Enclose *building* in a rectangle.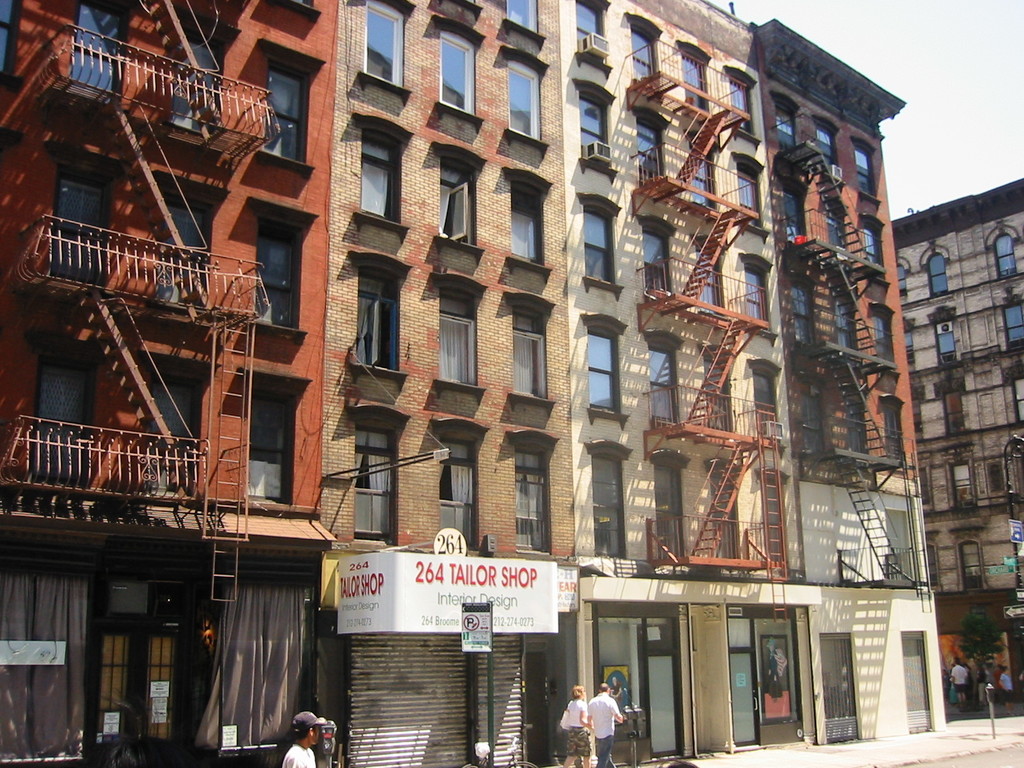
890/175/1023/717.
